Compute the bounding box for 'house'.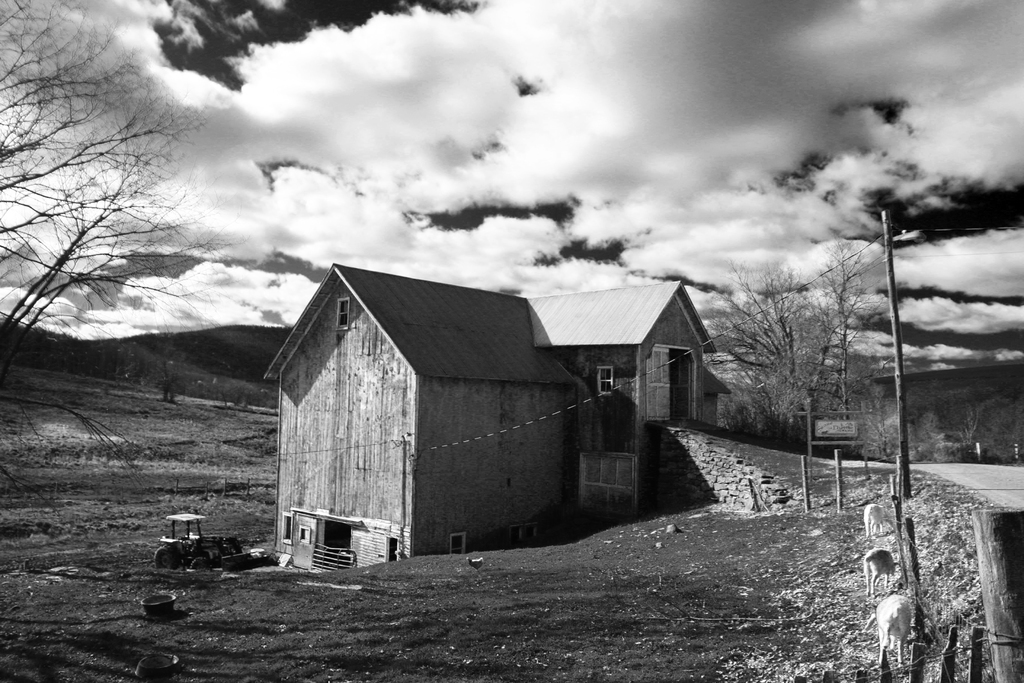
left=696, top=363, right=733, bottom=429.
